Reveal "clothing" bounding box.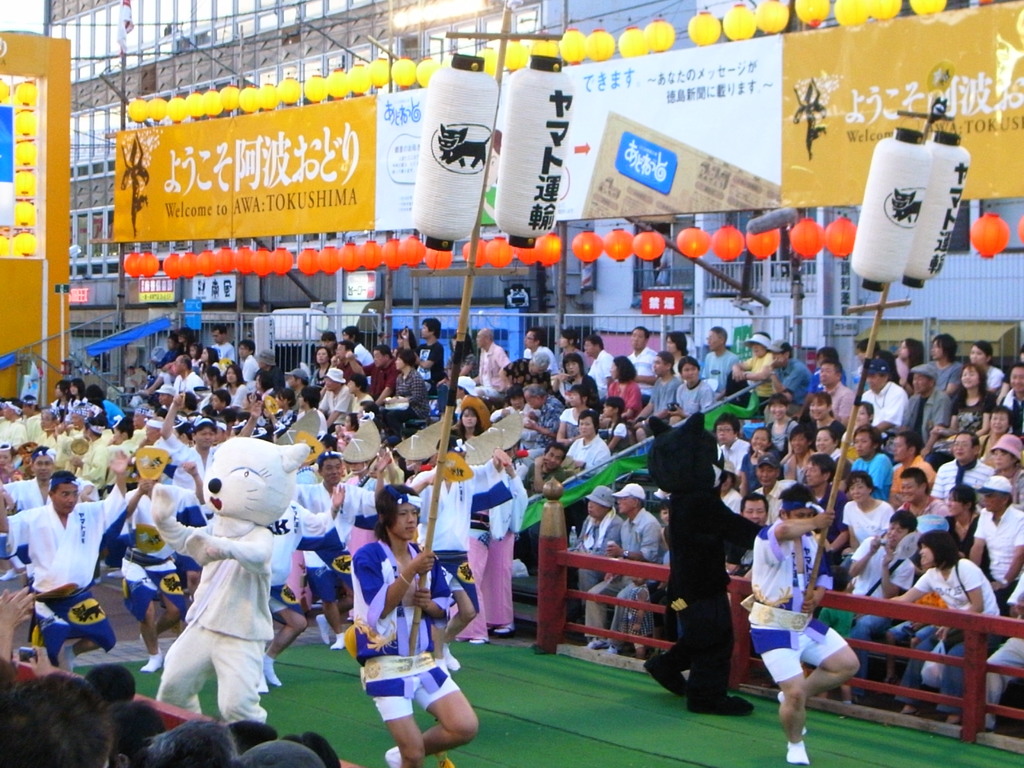
Revealed: [901,389,948,450].
